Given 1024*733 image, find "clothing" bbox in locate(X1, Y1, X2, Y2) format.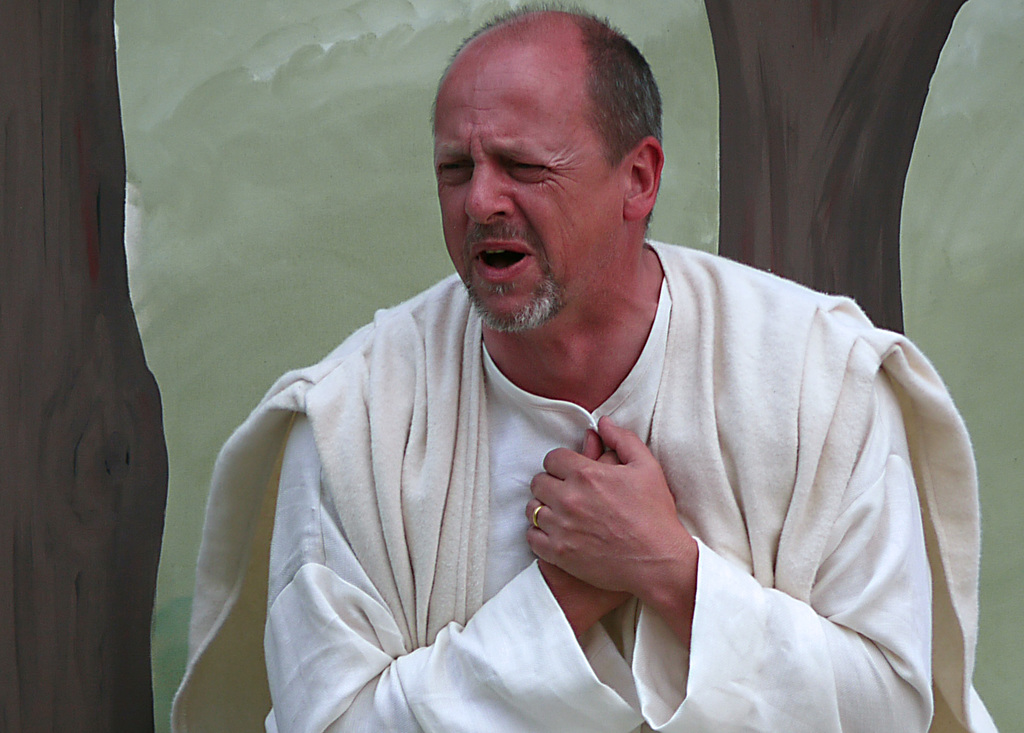
locate(164, 265, 1012, 732).
